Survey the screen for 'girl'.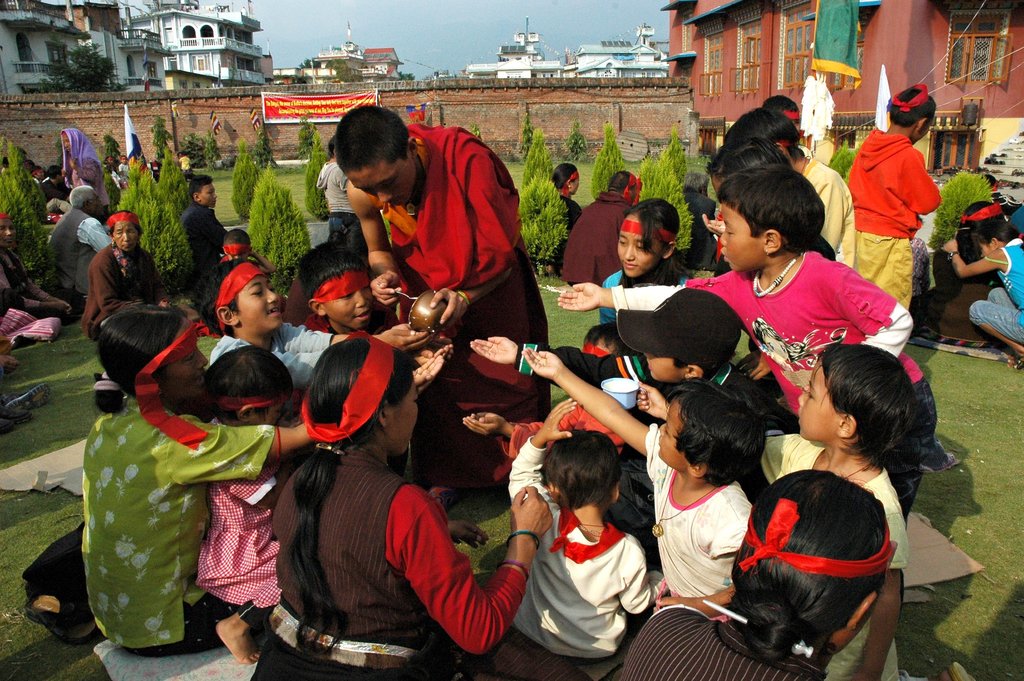
Survey found: <box>601,192,693,356</box>.
